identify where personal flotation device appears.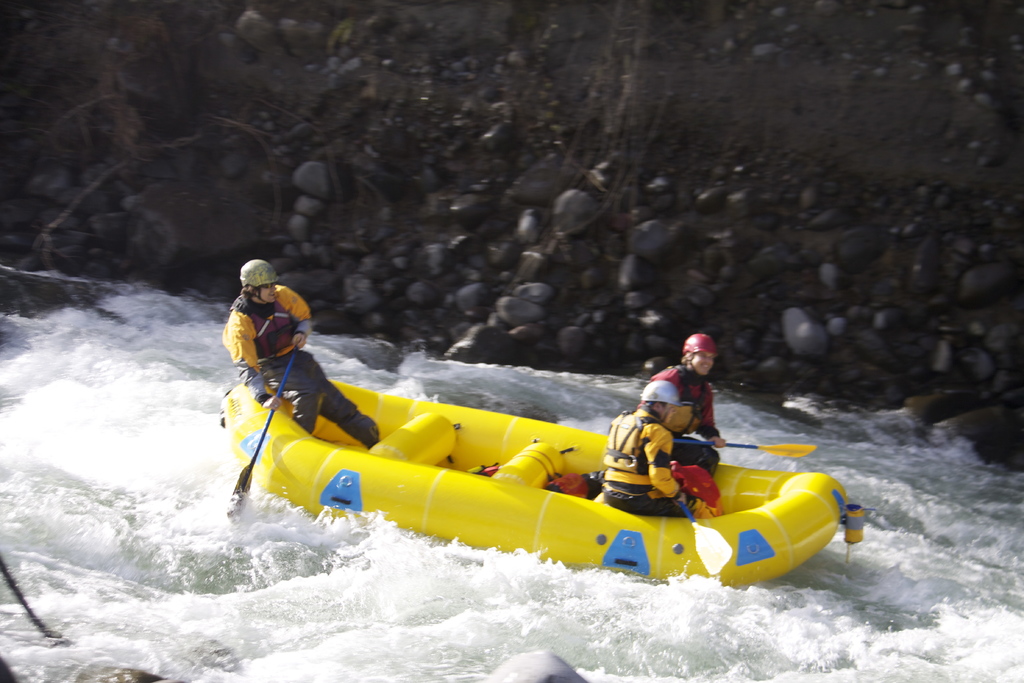
Appears at {"x1": 599, "y1": 407, "x2": 664, "y2": 474}.
